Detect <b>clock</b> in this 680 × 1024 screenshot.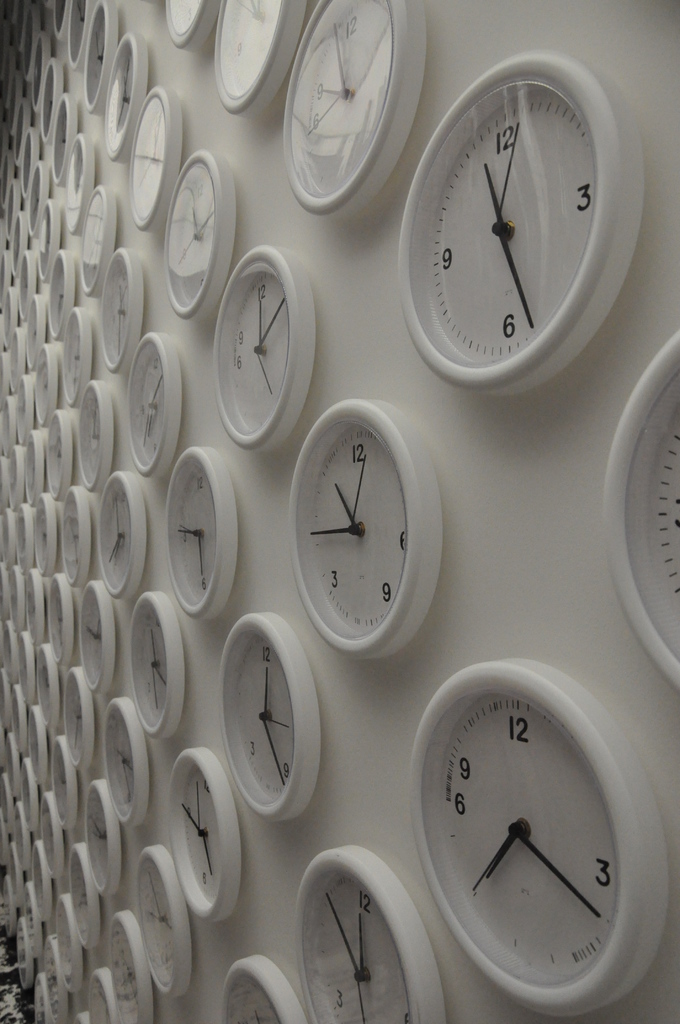
Detection: bbox=(280, 0, 425, 219).
